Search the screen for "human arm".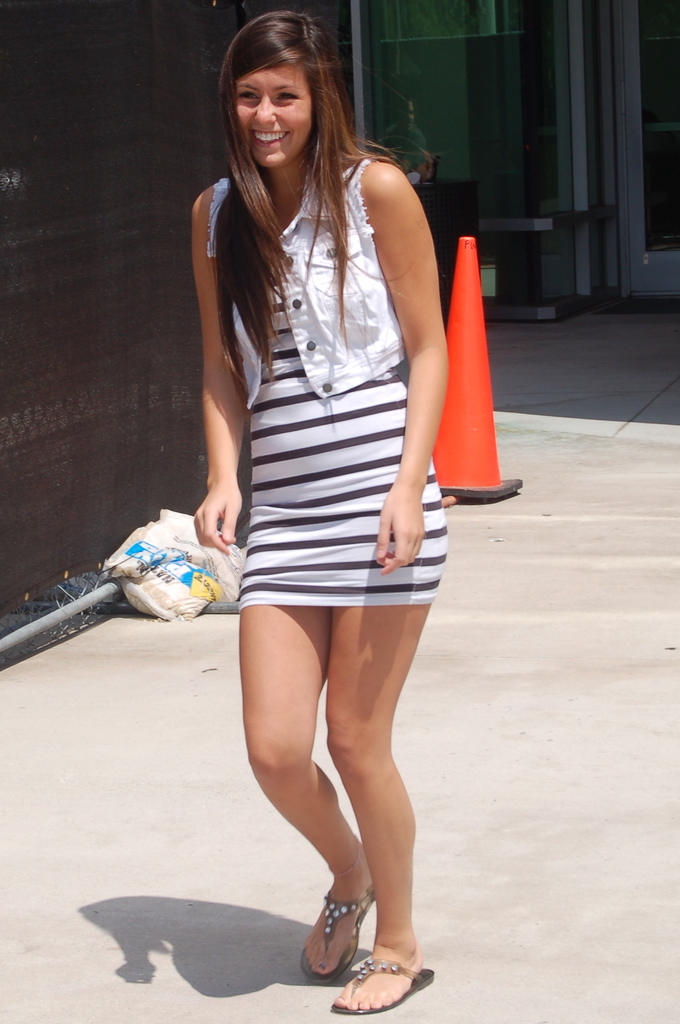
Found at bbox=[381, 178, 481, 506].
